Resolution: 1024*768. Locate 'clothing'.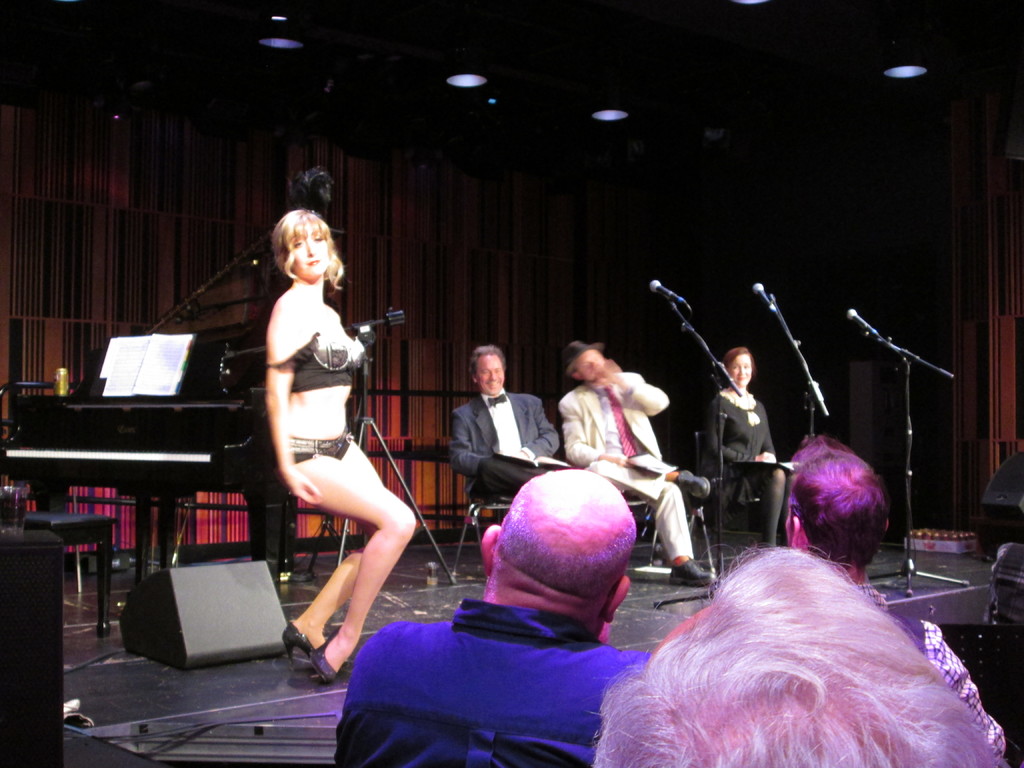
rect(326, 589, 668, 761).
